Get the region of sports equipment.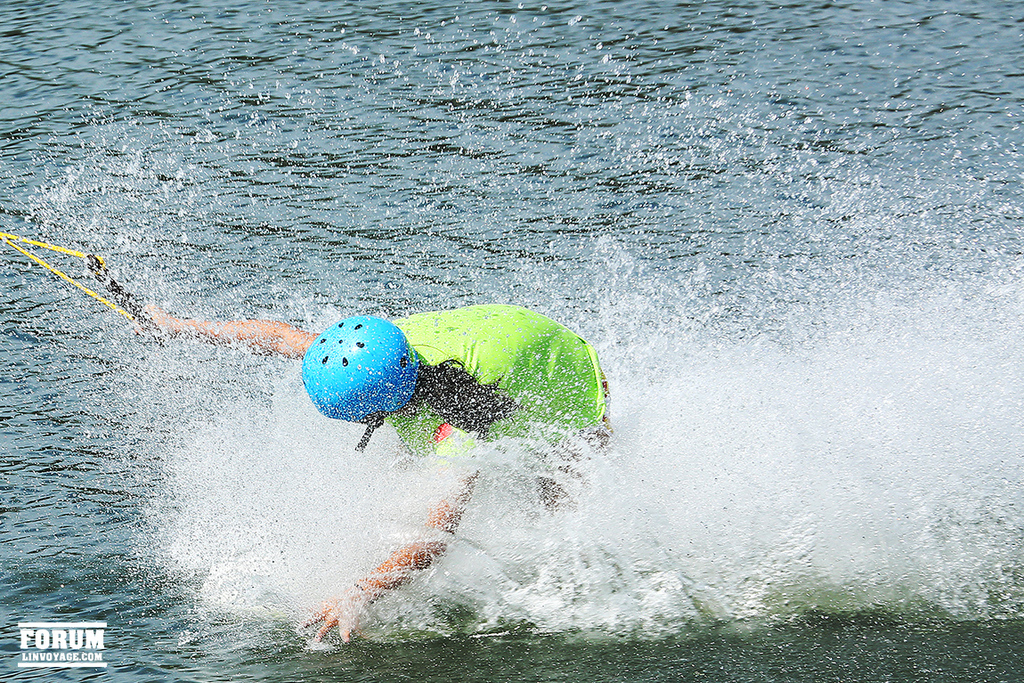
[0, 226, 168, 346].
